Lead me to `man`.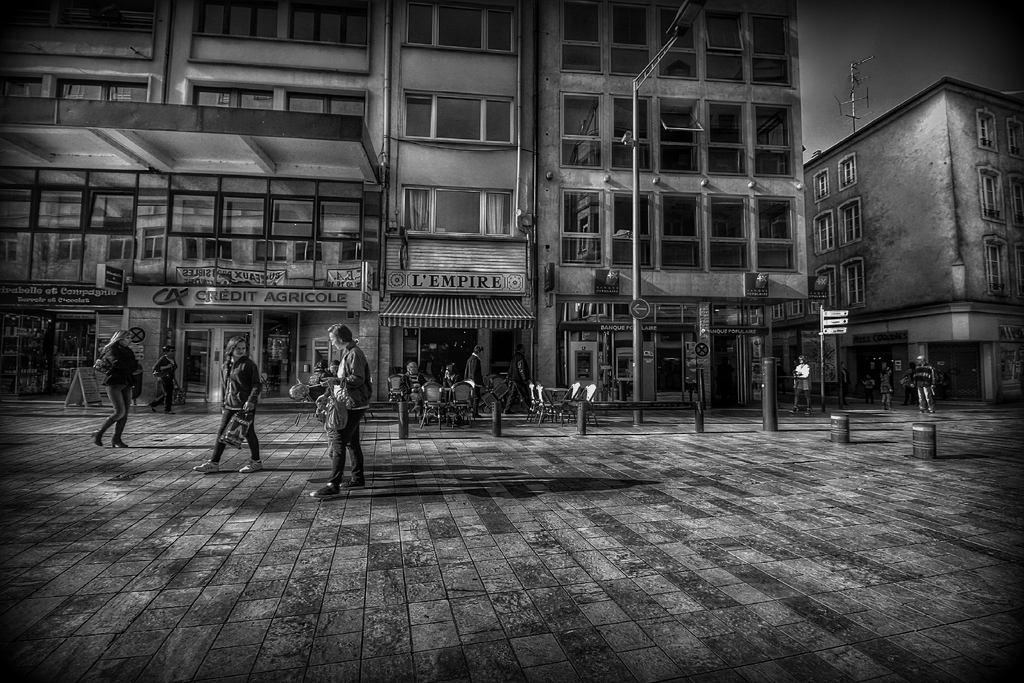
Lead to locate(502, 343, 531, 415).
